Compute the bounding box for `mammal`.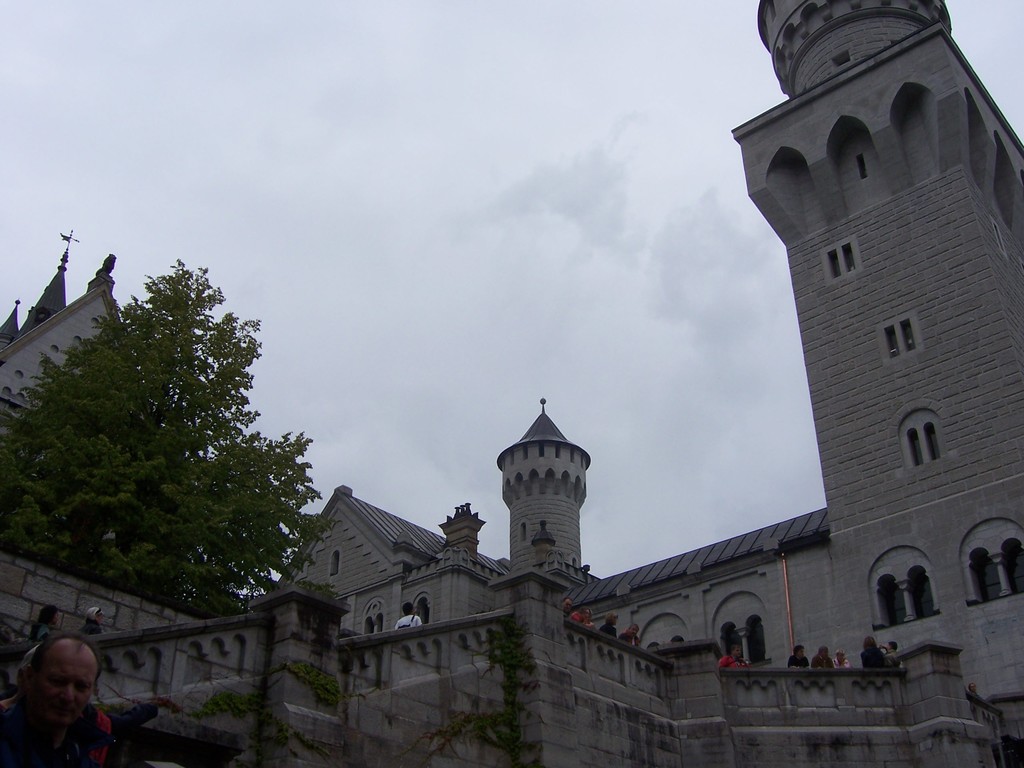
<region>812, 643, 835, 669</region>.
